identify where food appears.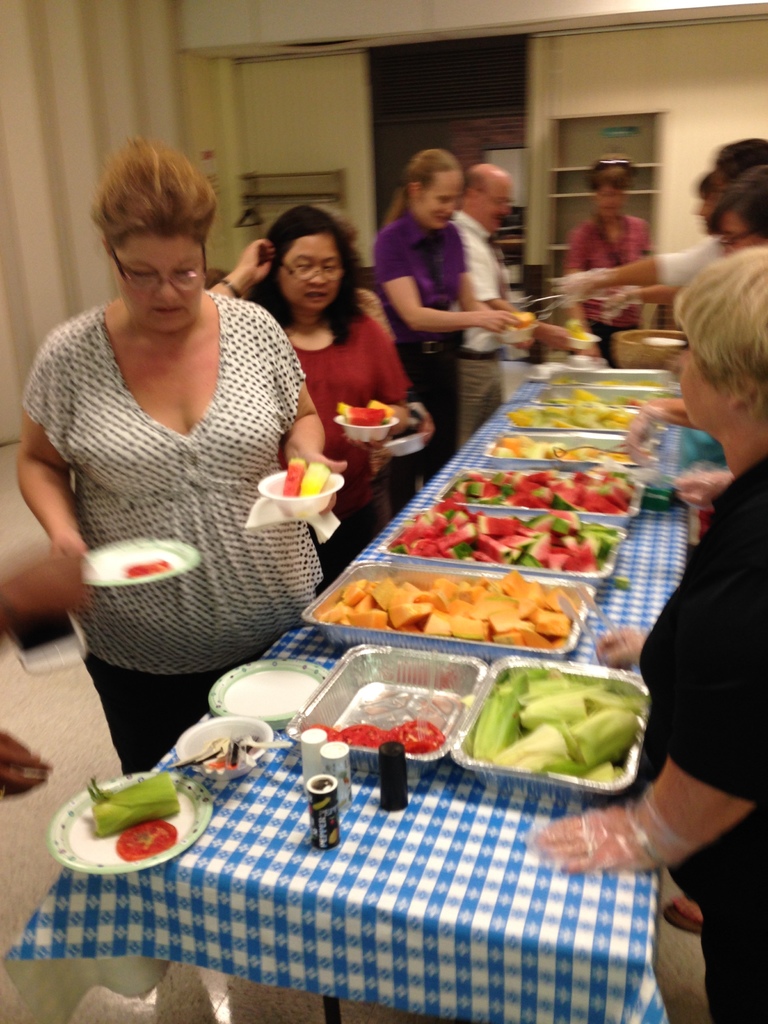
Appears at (left=509, top=307, right=537, bottom=331).
